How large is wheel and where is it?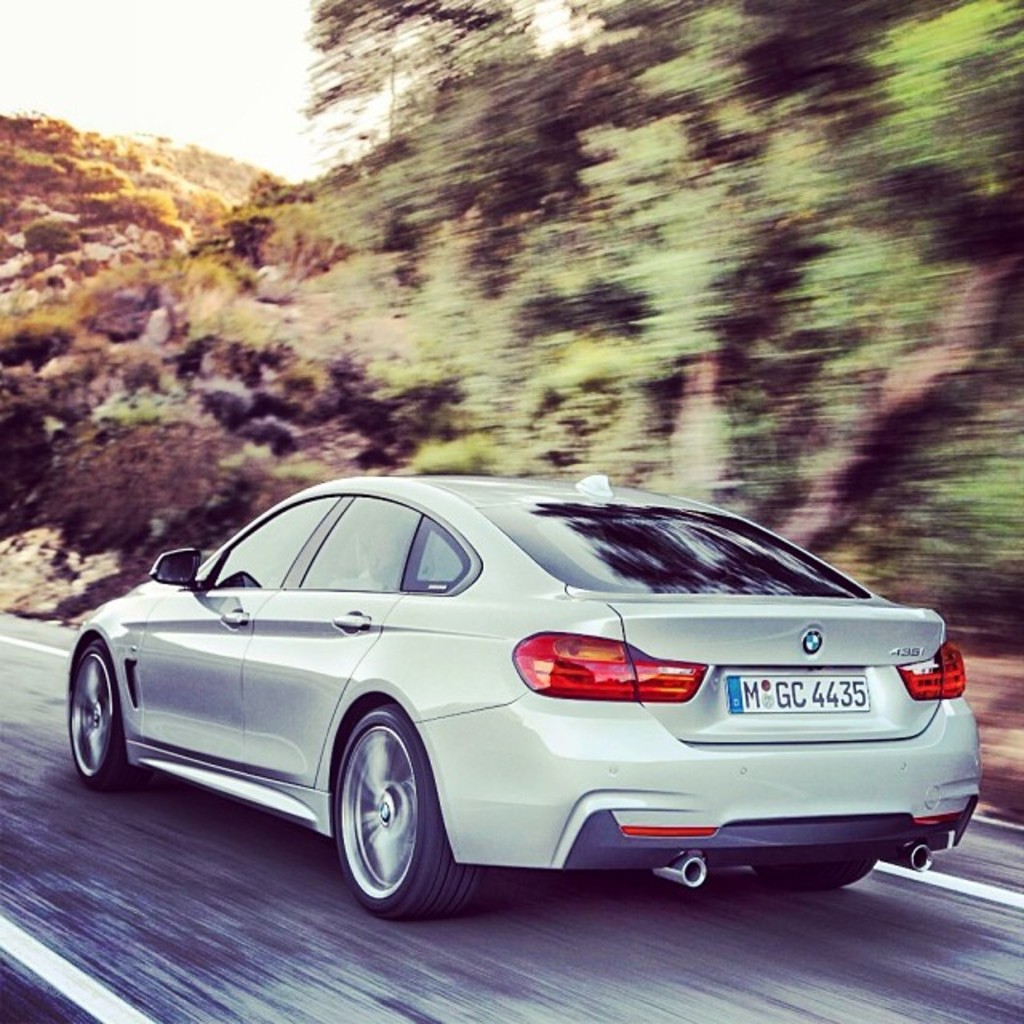
Bounding box: <box>62,626,150,795</box>.
